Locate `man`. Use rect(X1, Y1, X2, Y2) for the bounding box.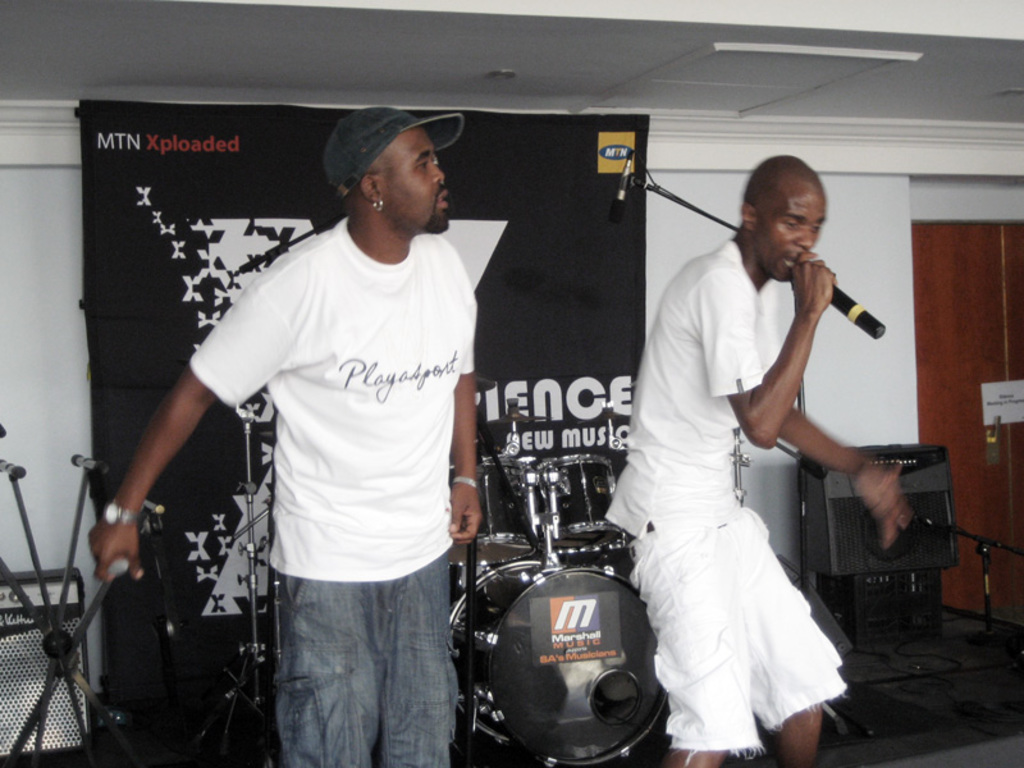
rect(88, 105, 483, 767).
